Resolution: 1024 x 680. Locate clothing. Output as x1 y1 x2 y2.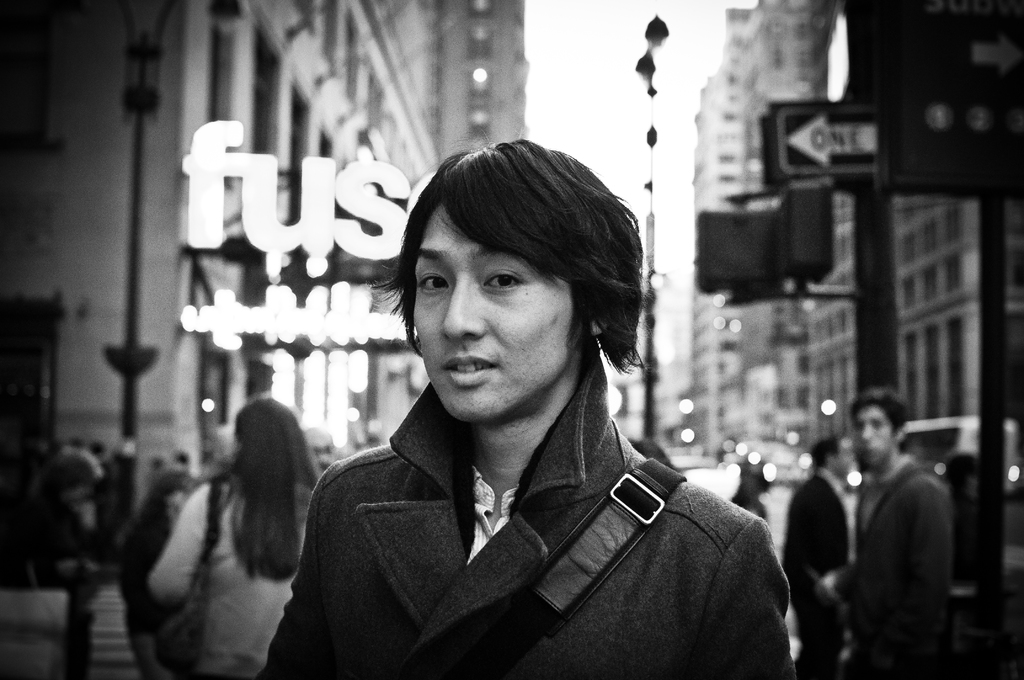
826 443 952 679.
